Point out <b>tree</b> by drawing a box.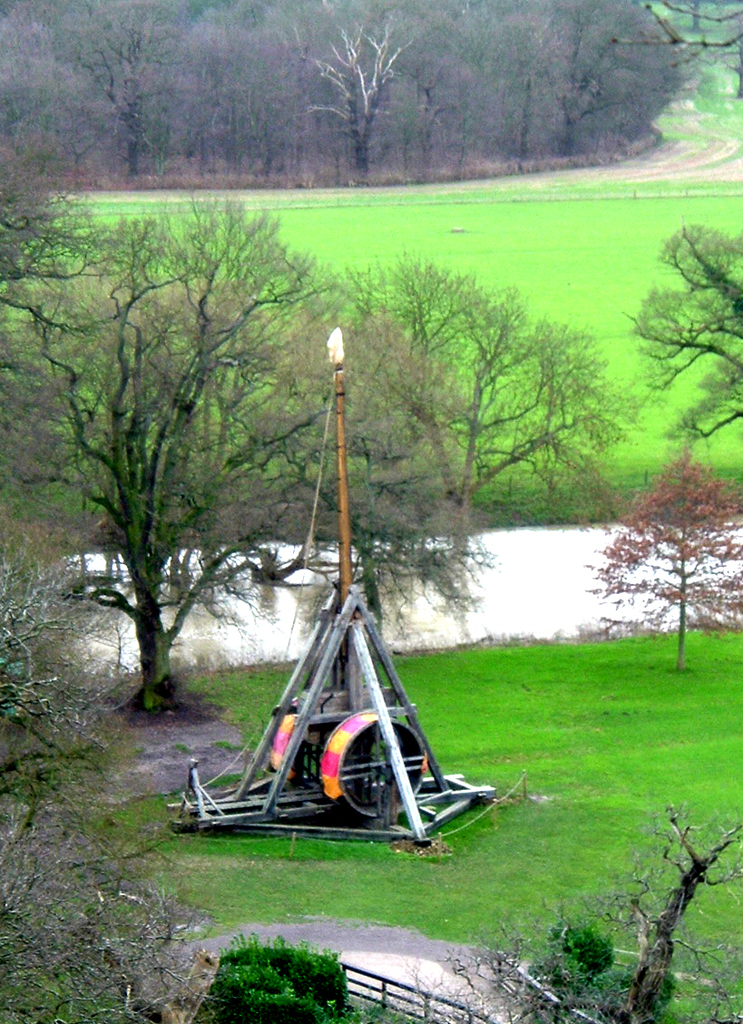
<box>0,512,233,1023</box>.
